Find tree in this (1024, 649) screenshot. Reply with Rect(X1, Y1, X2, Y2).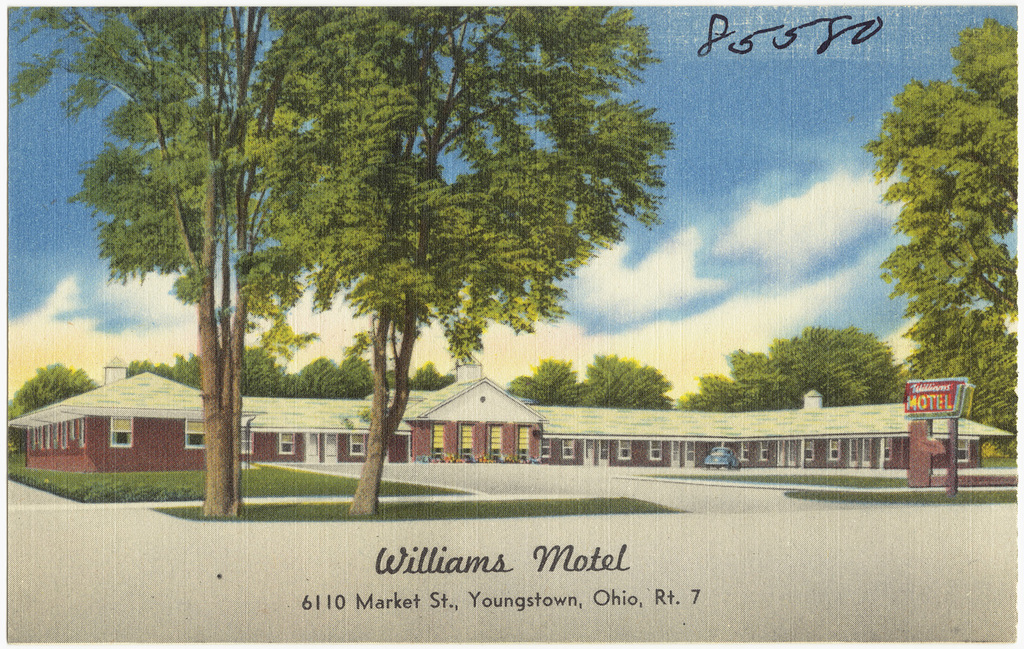
Rect(5, 366, 104, 457).
